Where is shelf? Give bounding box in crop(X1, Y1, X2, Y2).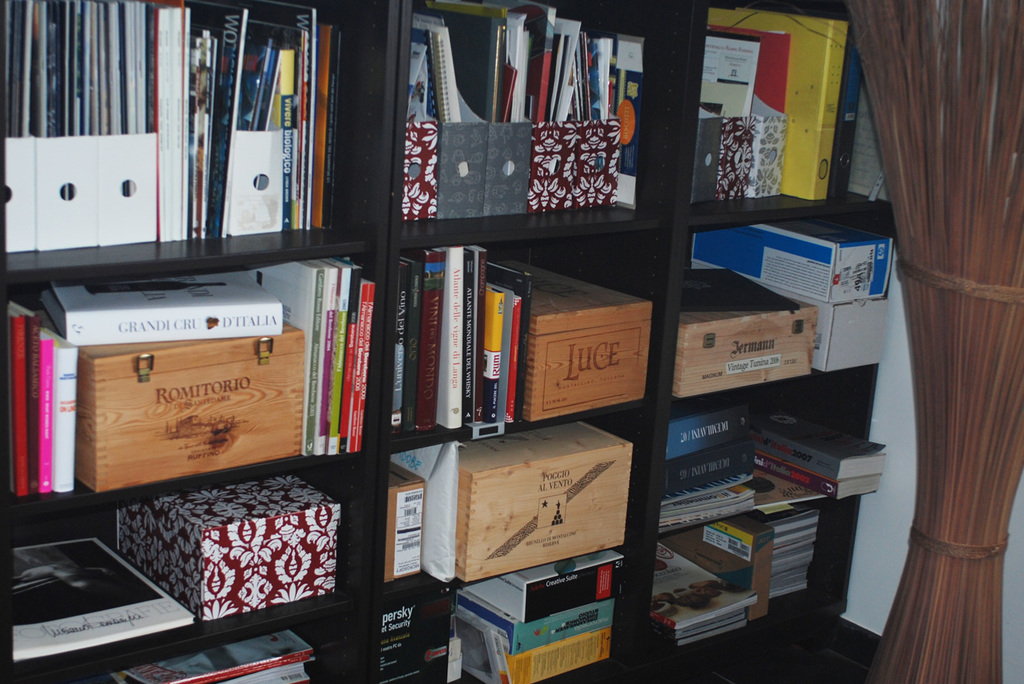
crop(381, 407, 663, 585).
